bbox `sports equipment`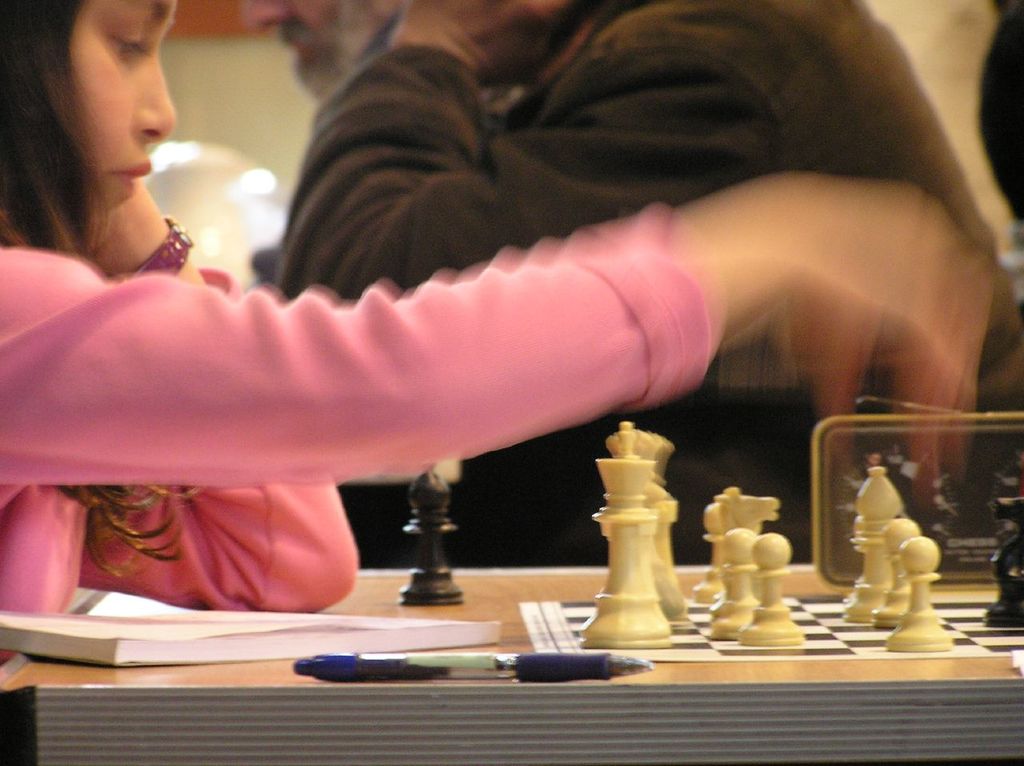
x1=394 y1=469 x2=466 y2=607
